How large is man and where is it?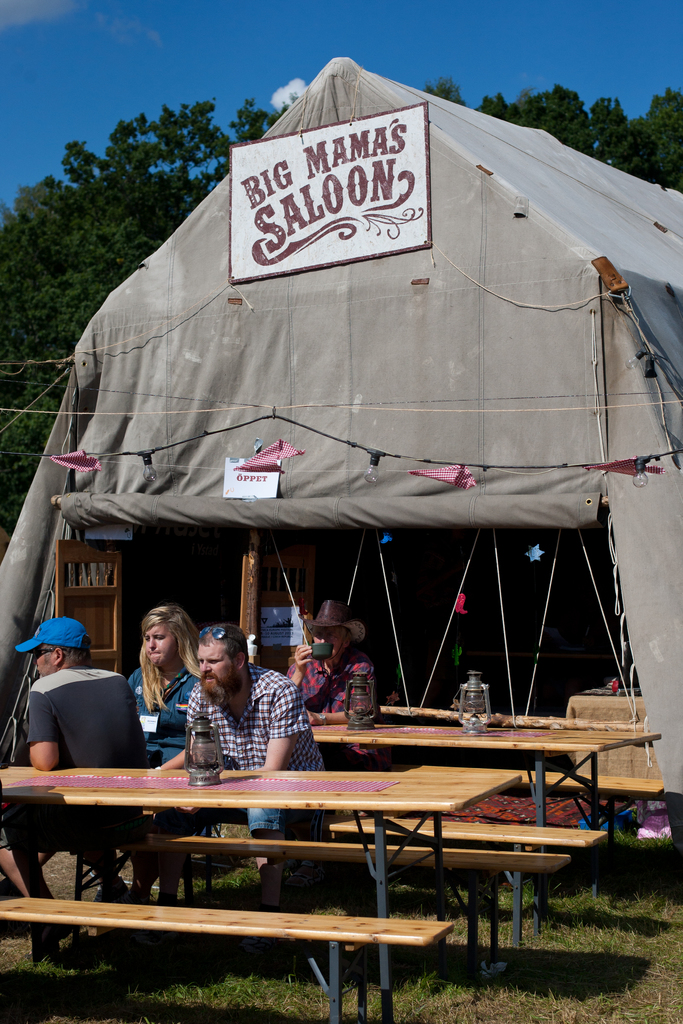
Bounding box: rect(177, 622, 320, 770).
